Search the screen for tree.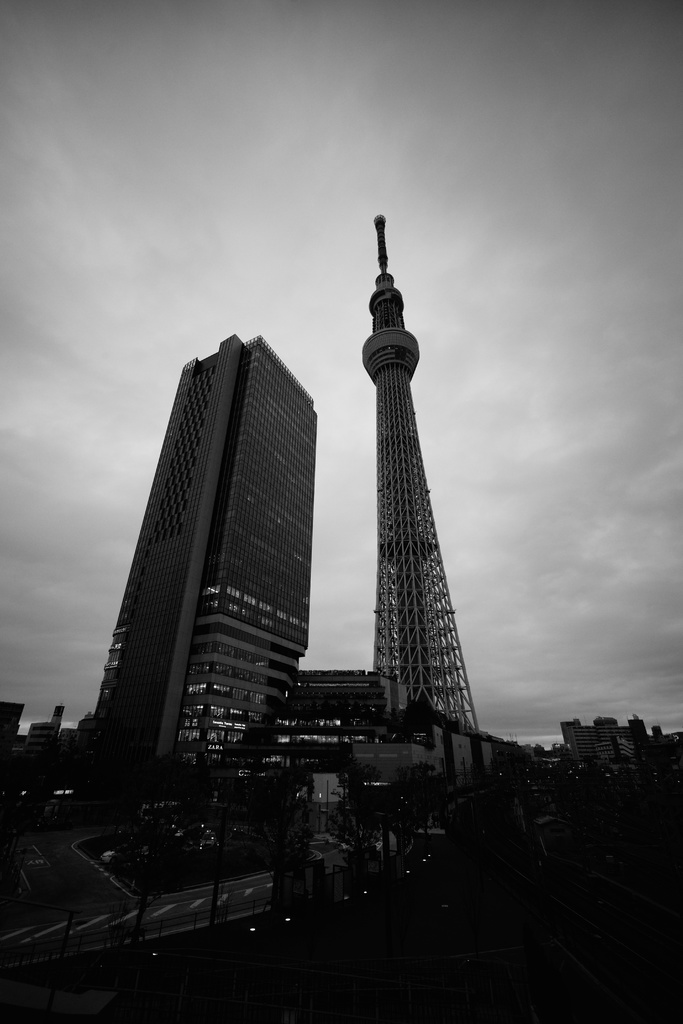
Found at [left=268, top=783, right=311, bottom=872].
